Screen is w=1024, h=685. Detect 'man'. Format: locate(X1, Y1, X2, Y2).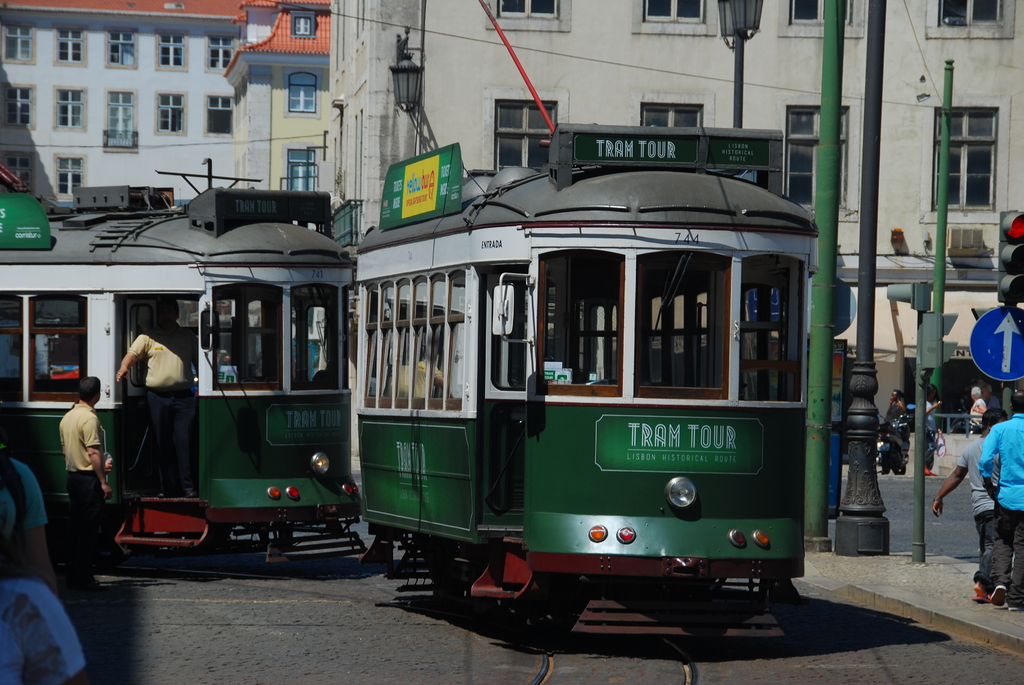
locate(925, 402, 996, 608).
